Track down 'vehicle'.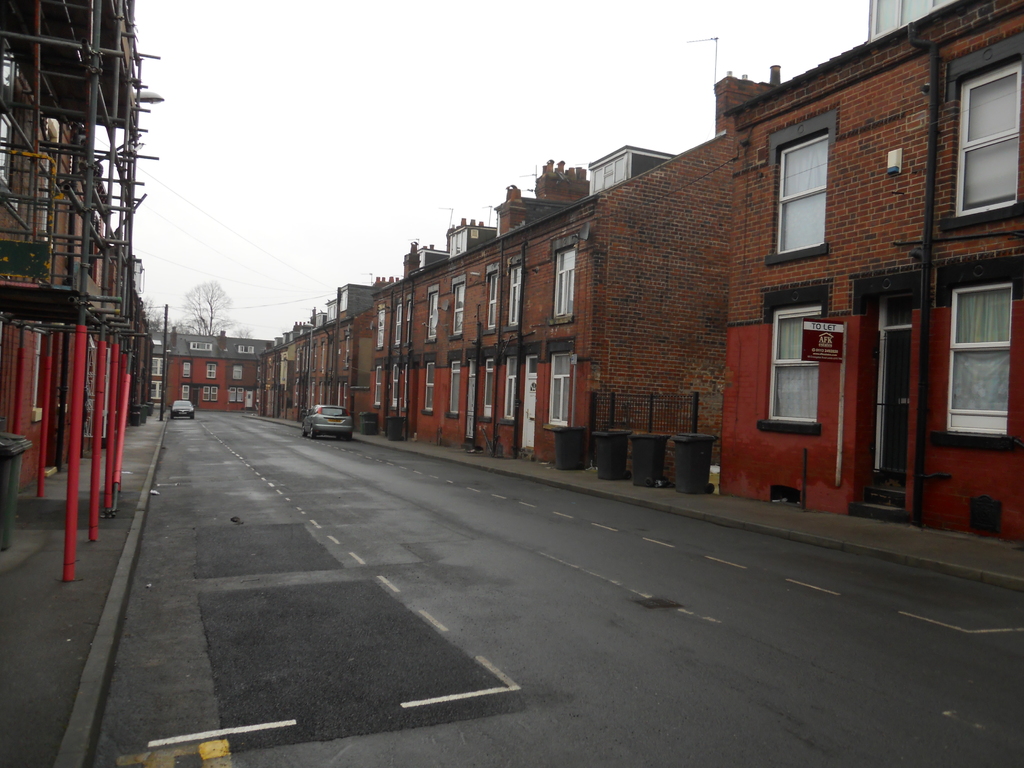
Tracked to x1=169, y1=397, x2=196, y2=422.
